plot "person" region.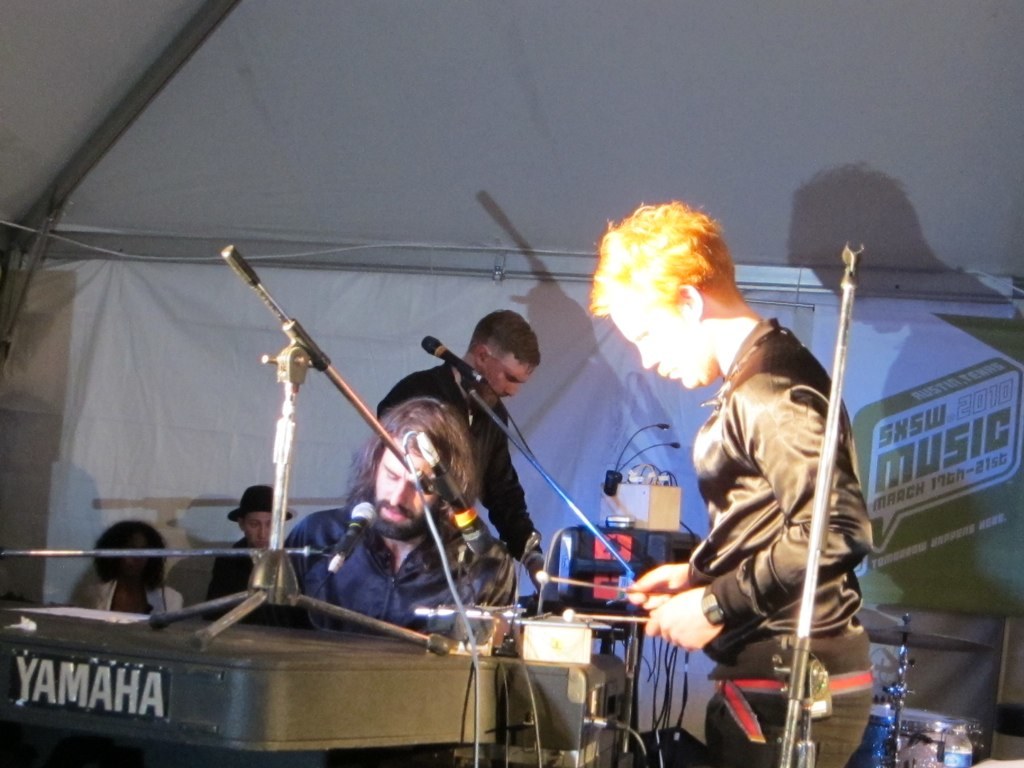
Plotted at {"x1": 70, "y1": 516, "x2": 192, "y2": 626}.
